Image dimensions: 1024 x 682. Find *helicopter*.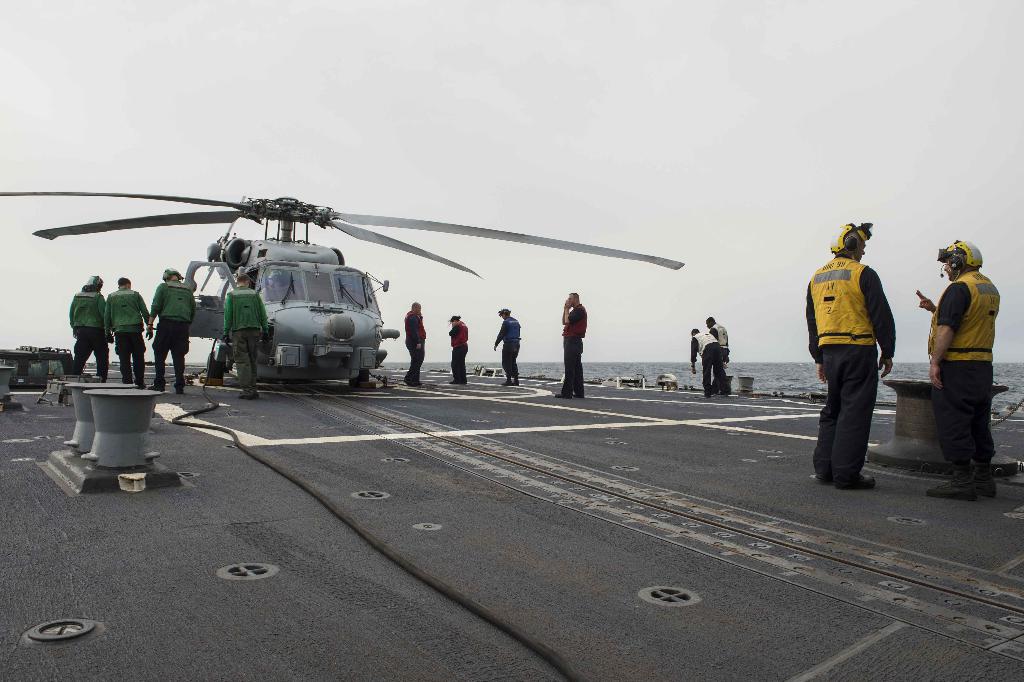
locate(4, 159, 712, 393).
